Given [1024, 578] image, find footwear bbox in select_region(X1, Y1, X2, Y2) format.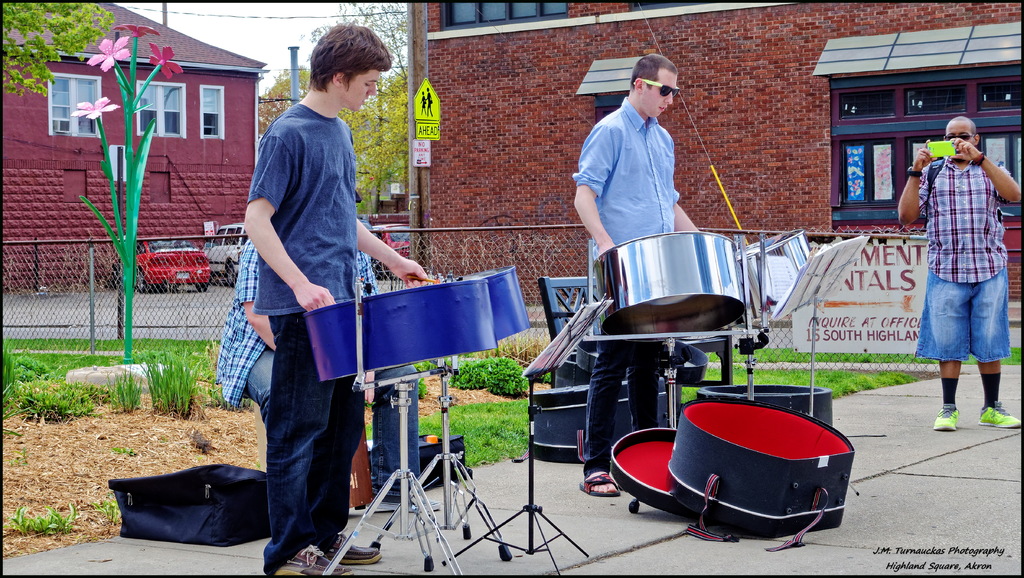
select_region(976, 396, 1020, 428).
